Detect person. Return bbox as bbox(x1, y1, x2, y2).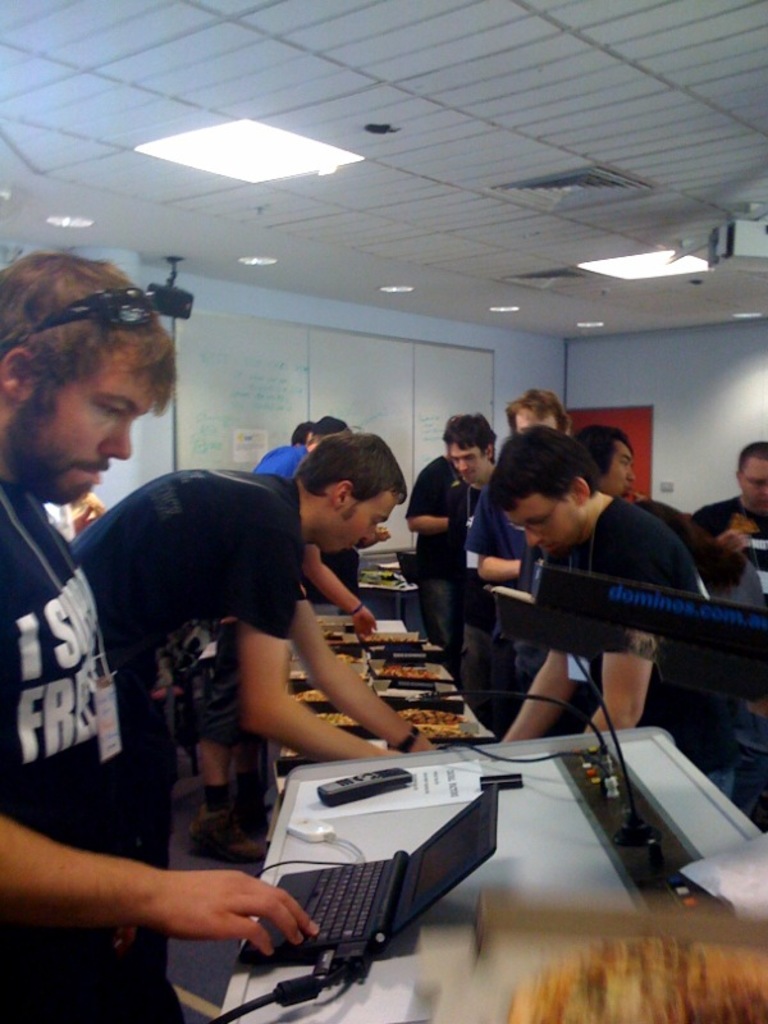
bbox(0, 250, 316, 1023).
